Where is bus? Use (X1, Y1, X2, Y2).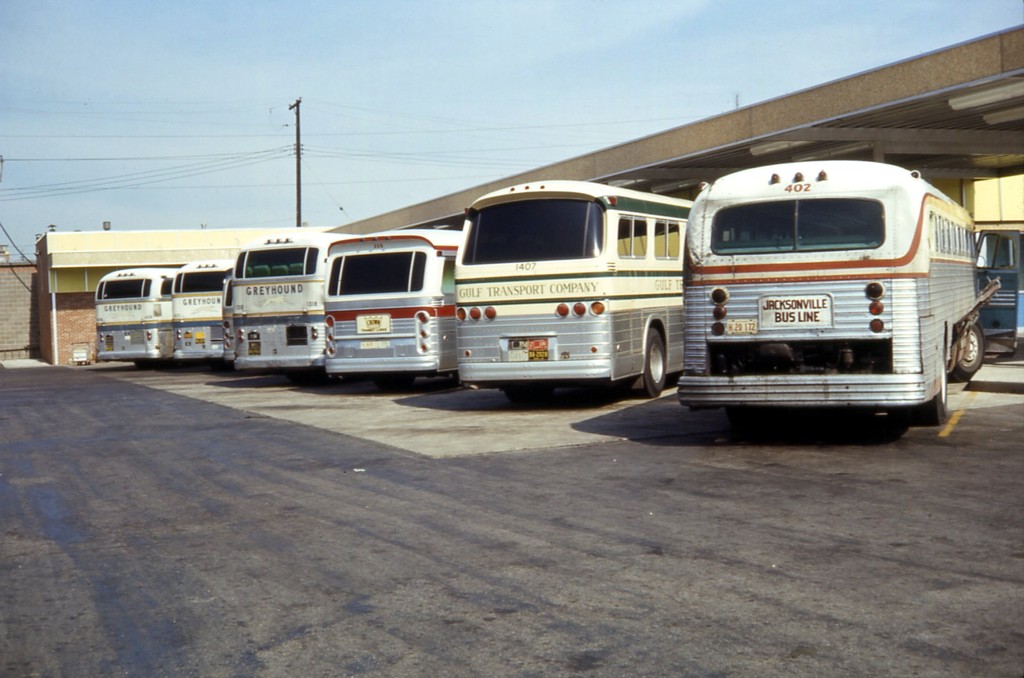
(674, 152, 989, 421).
